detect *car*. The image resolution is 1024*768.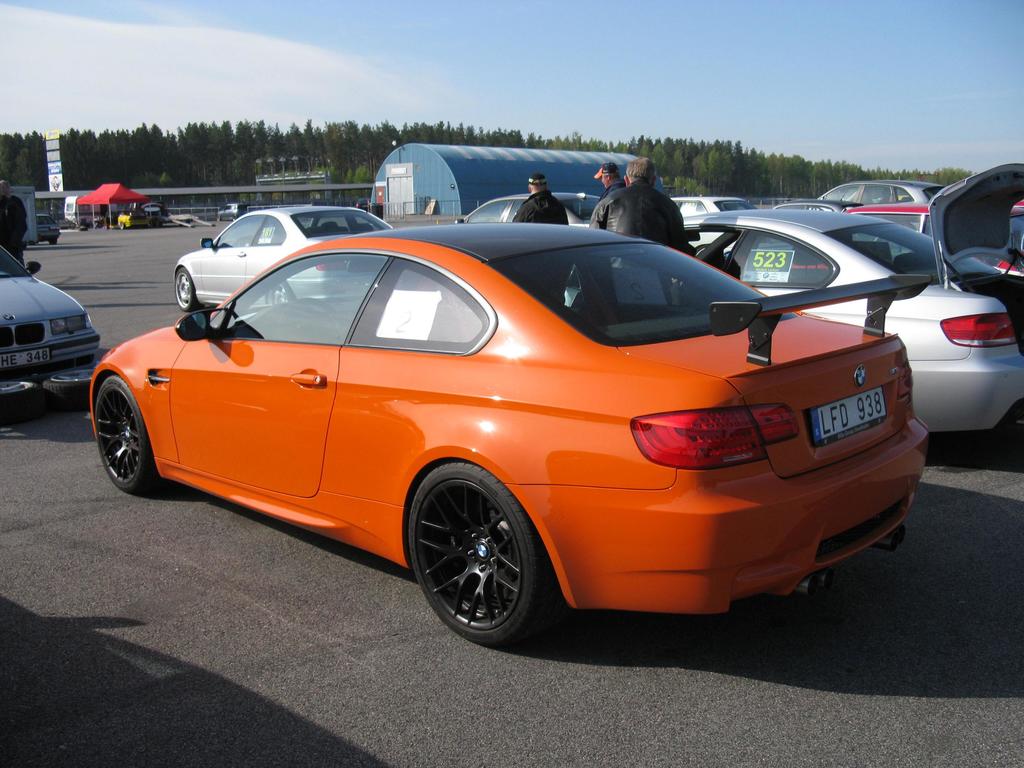
<bbox>710, 163, 1023, 343</bbox>.
